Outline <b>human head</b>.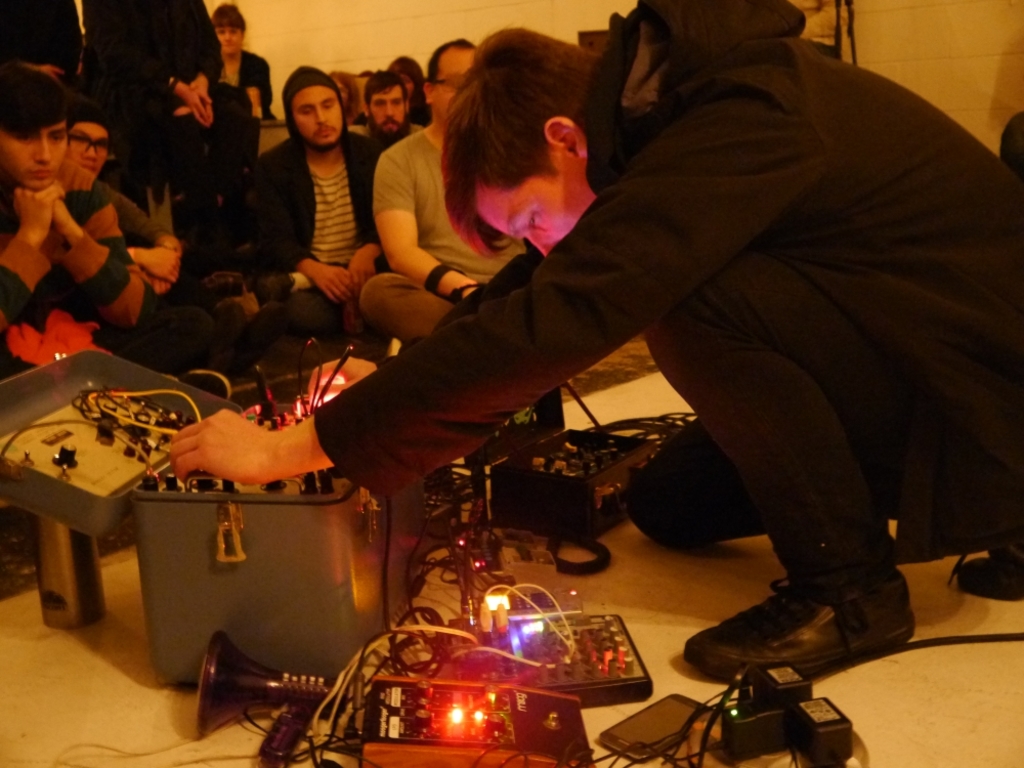
Outline: (426,36,480,113).
